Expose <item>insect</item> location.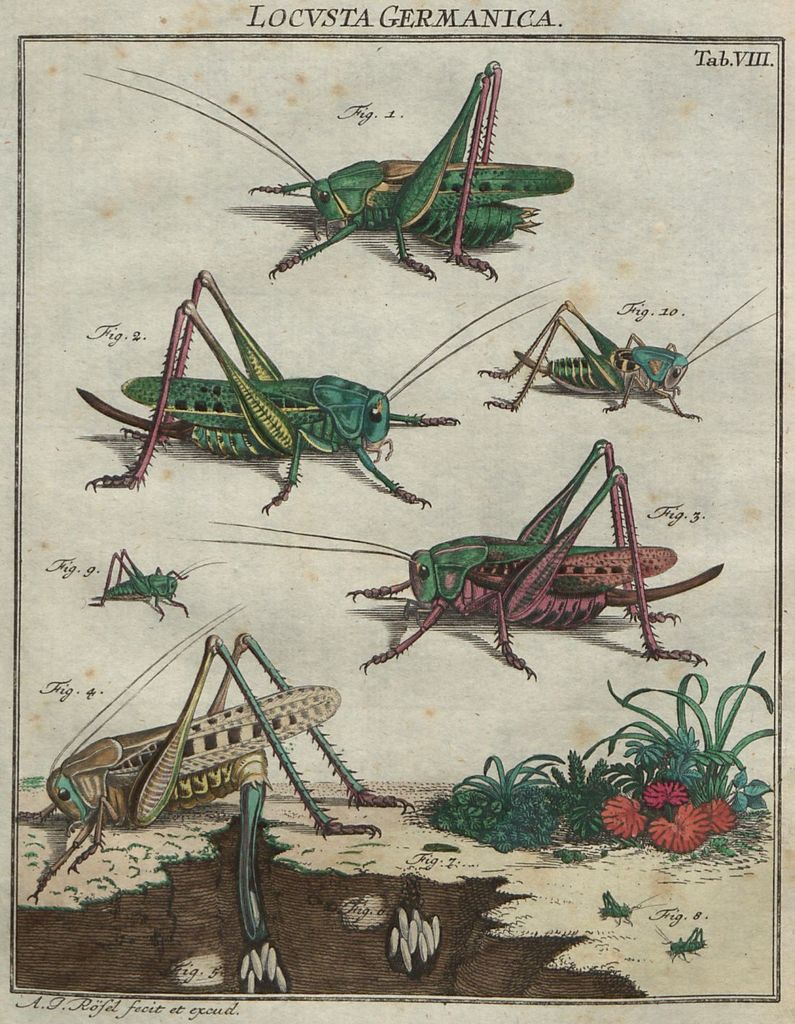
Exposed at 80 60 576 280.
